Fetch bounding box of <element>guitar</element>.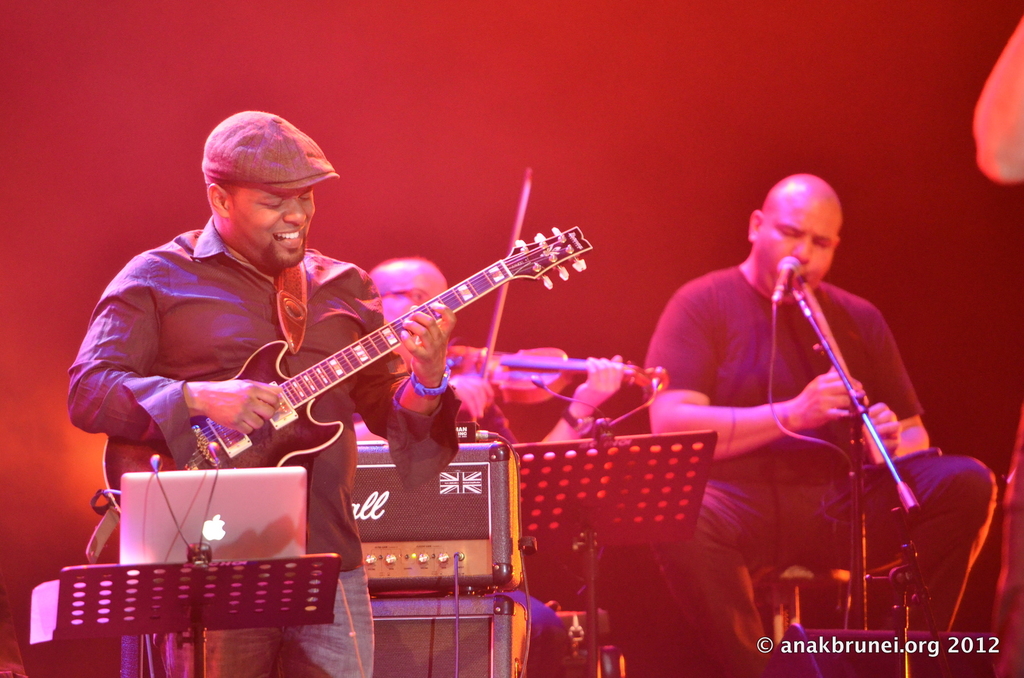
Bbox: 142 225 587 515.
